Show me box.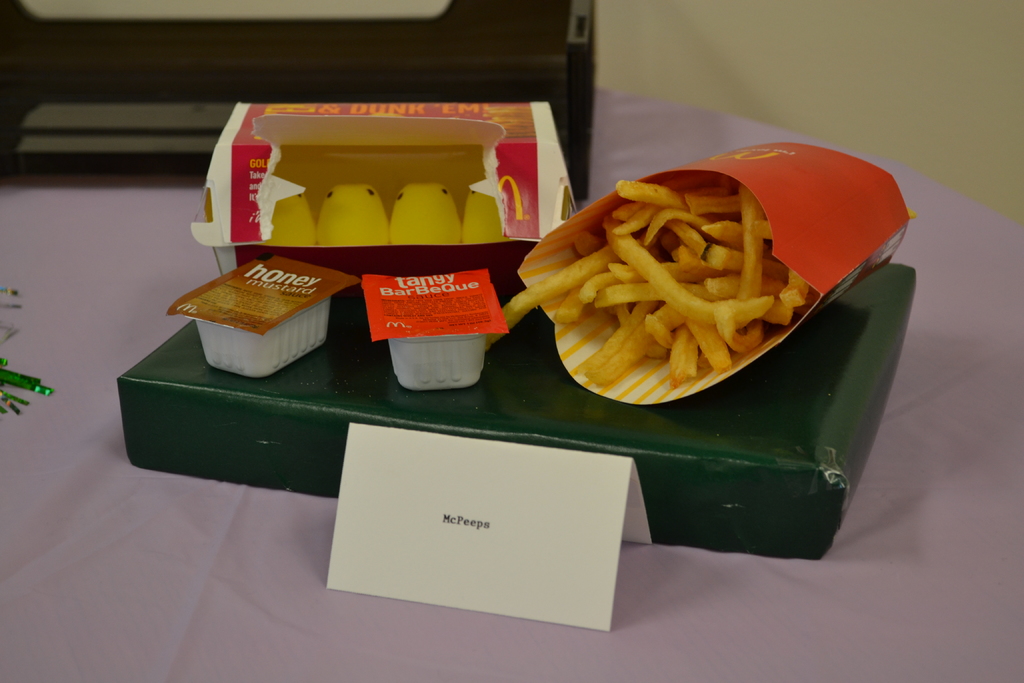
box is here: 223,97,580,277.
